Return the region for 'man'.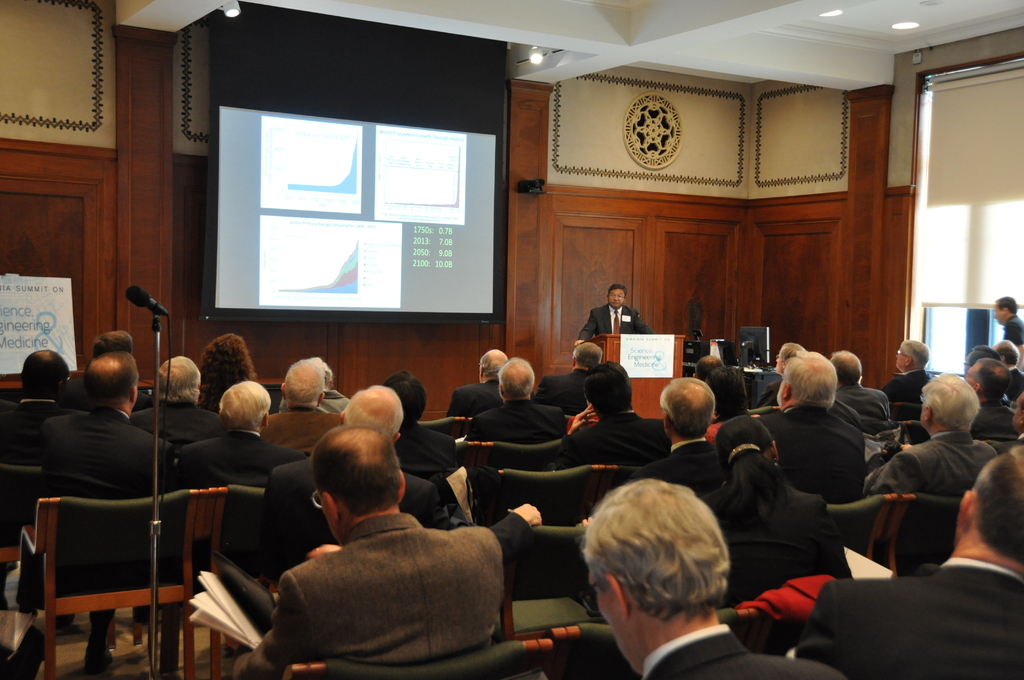
box(690, 355, 728, 371).
